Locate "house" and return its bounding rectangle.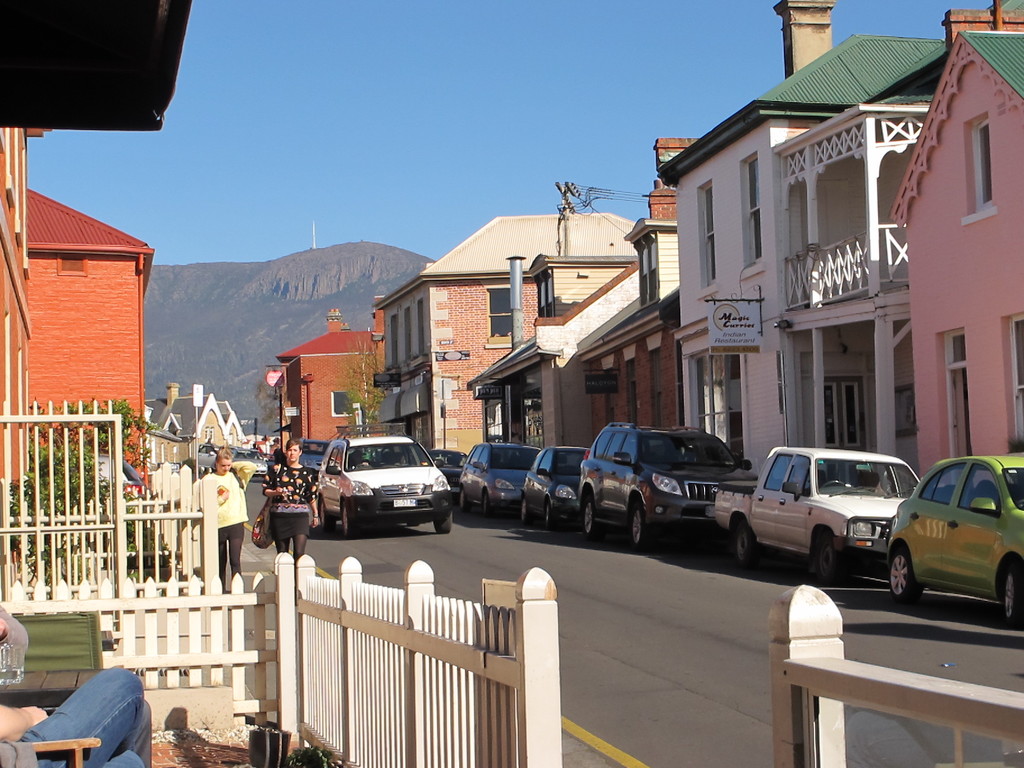
[646, 0, 927, 476].
